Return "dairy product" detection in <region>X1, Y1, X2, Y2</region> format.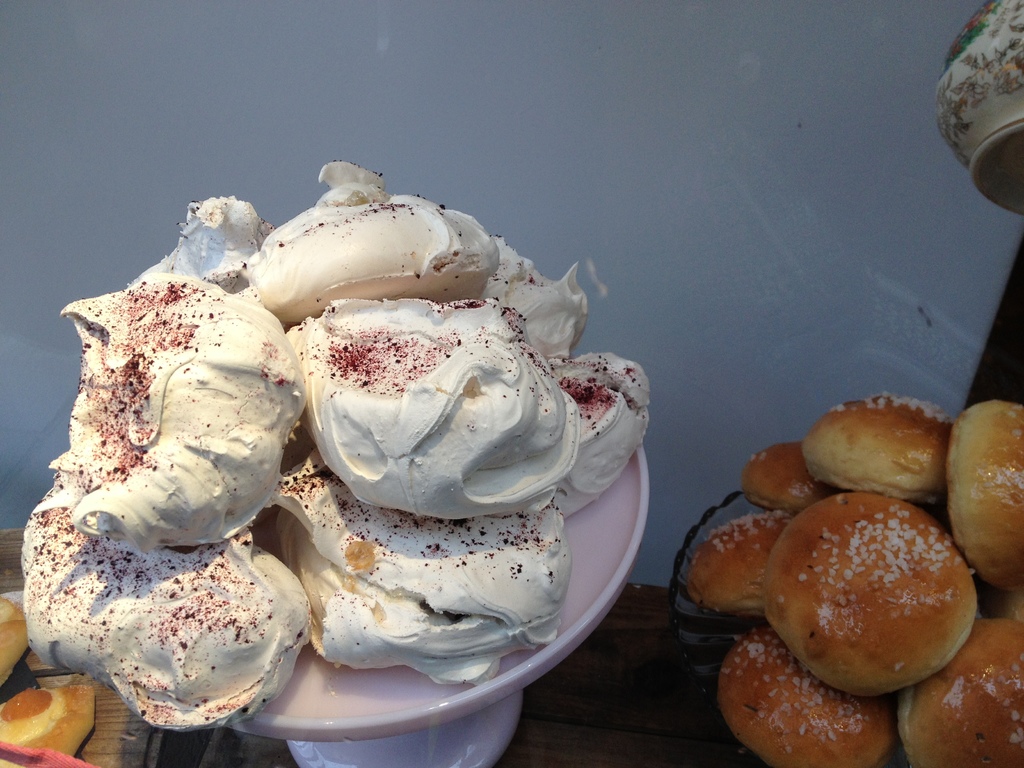
<region>571, 340, 660, 504</region>.
